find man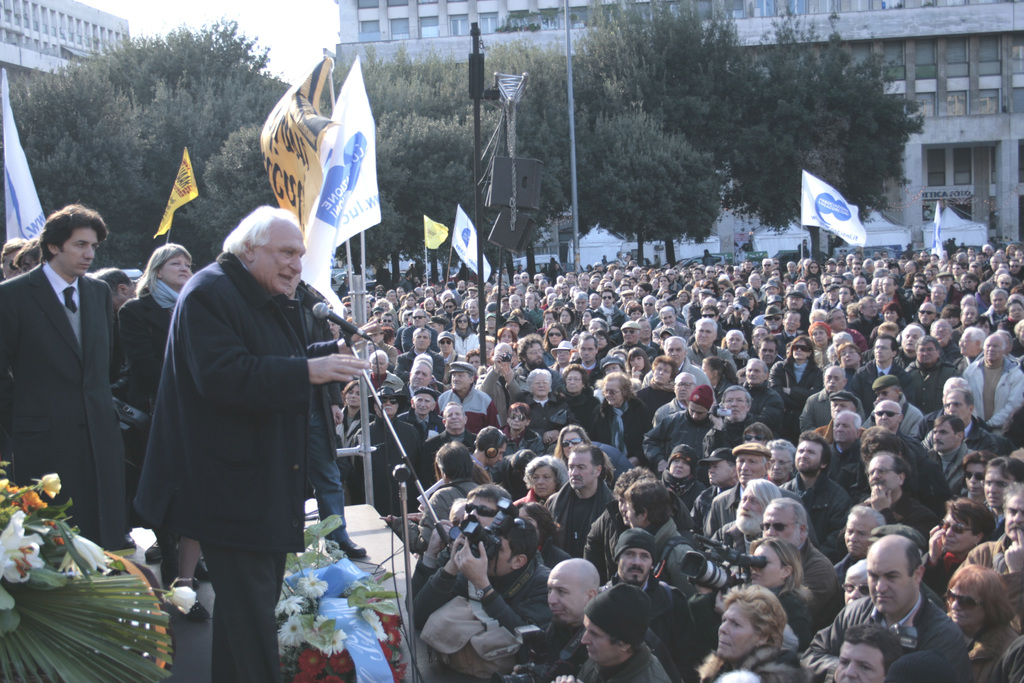
[522,268,534,285]
